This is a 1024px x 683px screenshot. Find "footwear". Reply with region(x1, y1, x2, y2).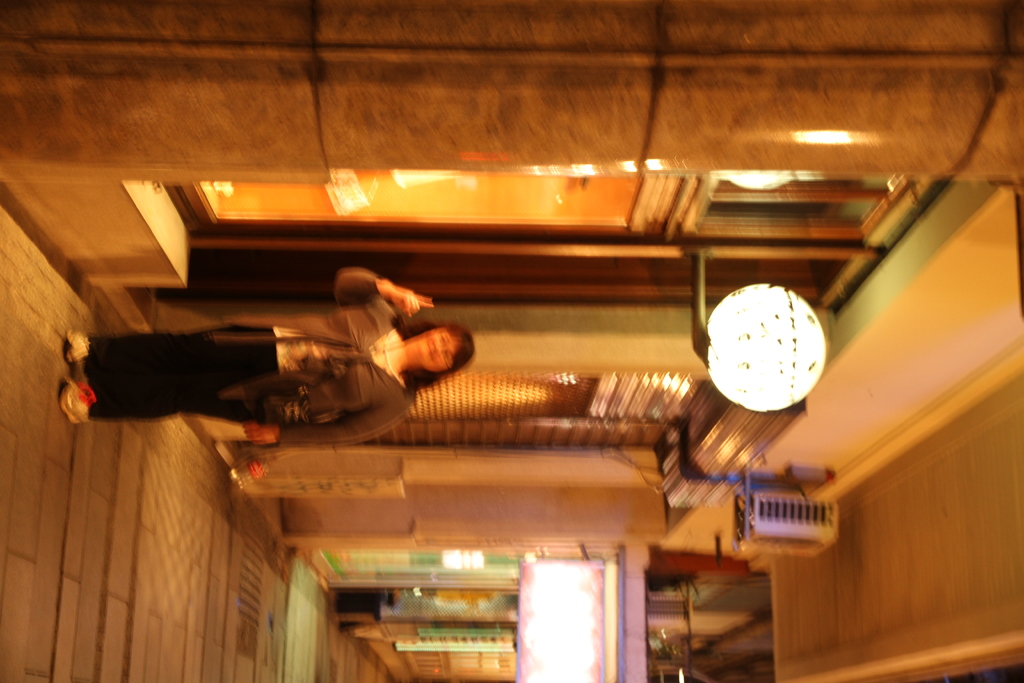
region(58, 375, 98, 427).
